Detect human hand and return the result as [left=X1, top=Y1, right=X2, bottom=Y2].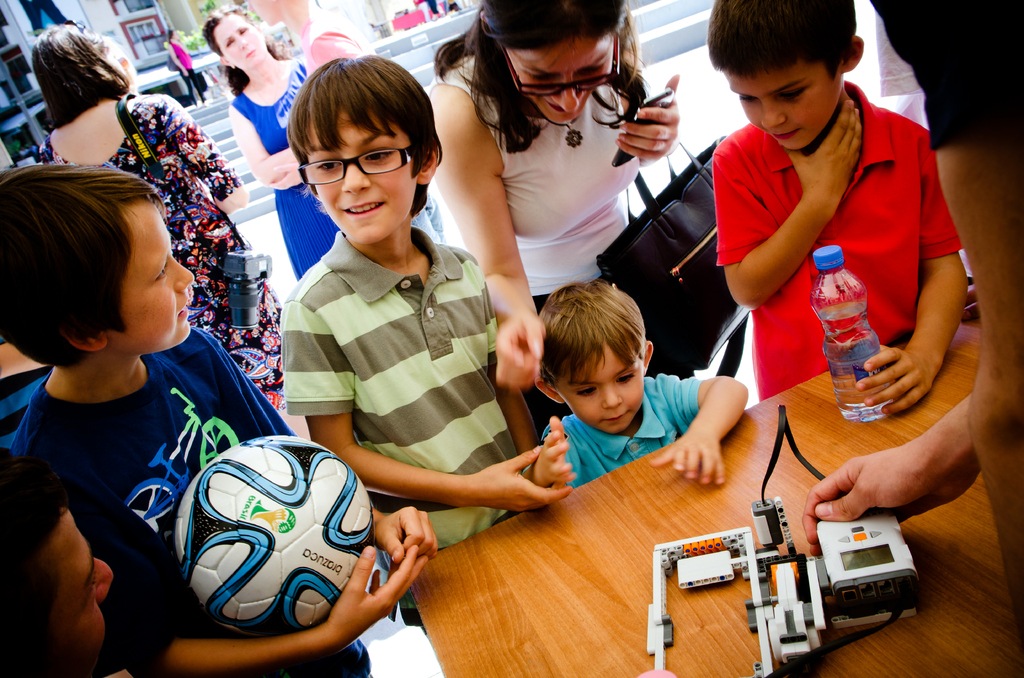
[left=783, top=95, right=863, bottom=202].
